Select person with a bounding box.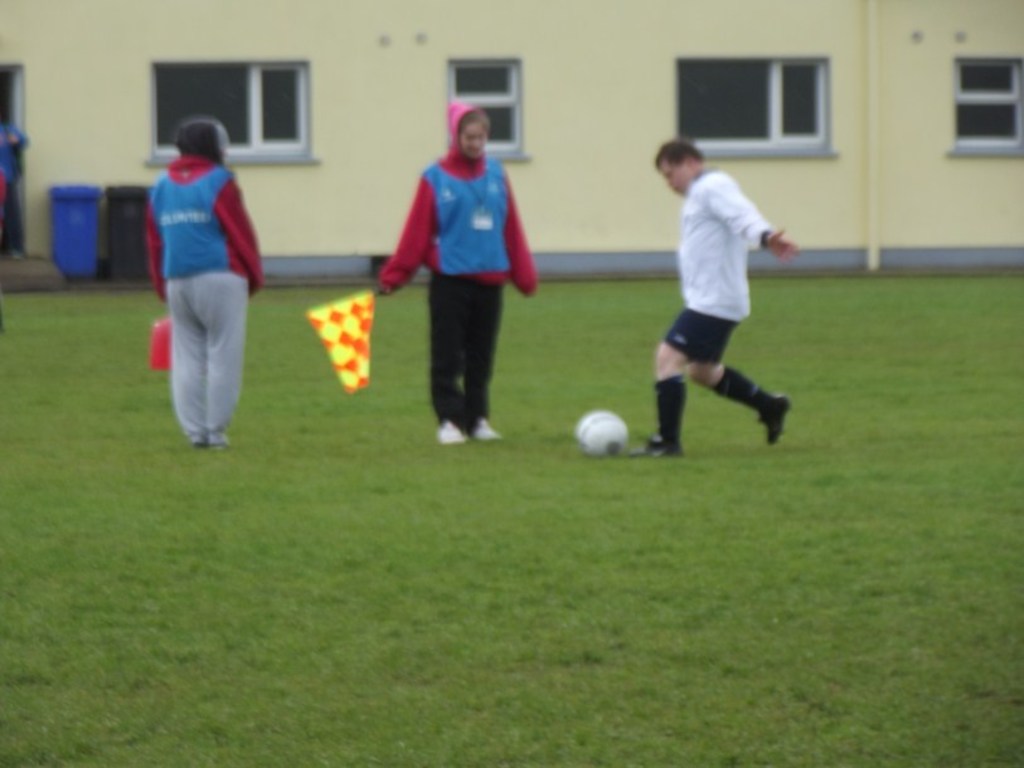
{"x1": 641, "y1": 135, "x2": 805, "y2": 460}.
